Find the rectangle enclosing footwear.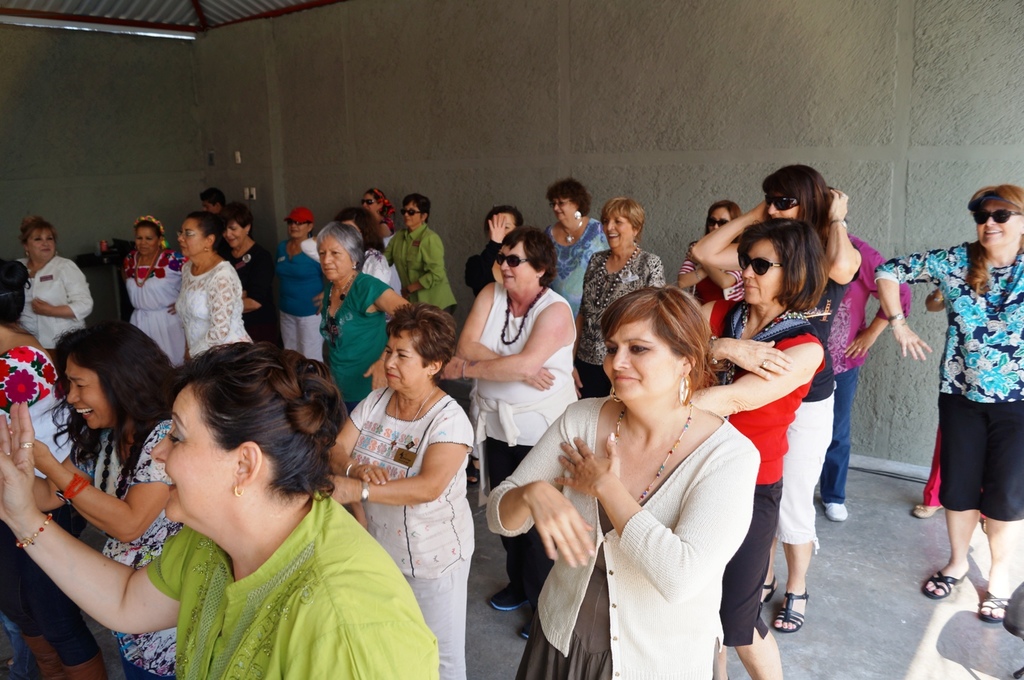
[463, 449, 483, 483].
